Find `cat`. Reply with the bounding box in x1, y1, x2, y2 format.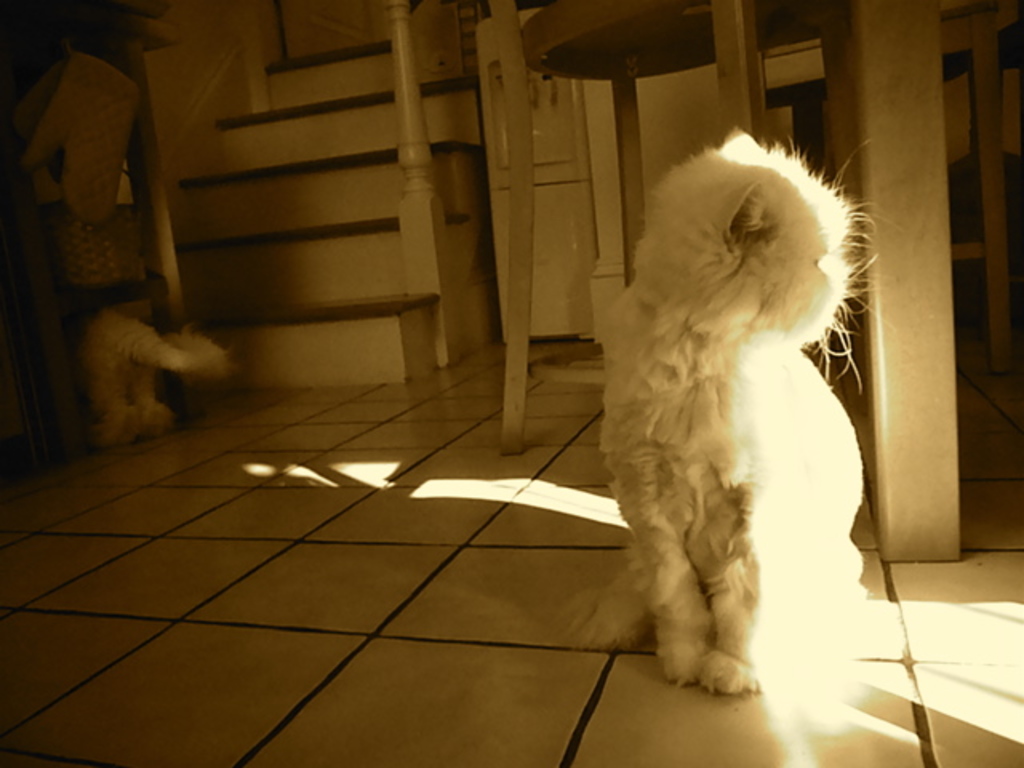
590, 126, 882, 702.
